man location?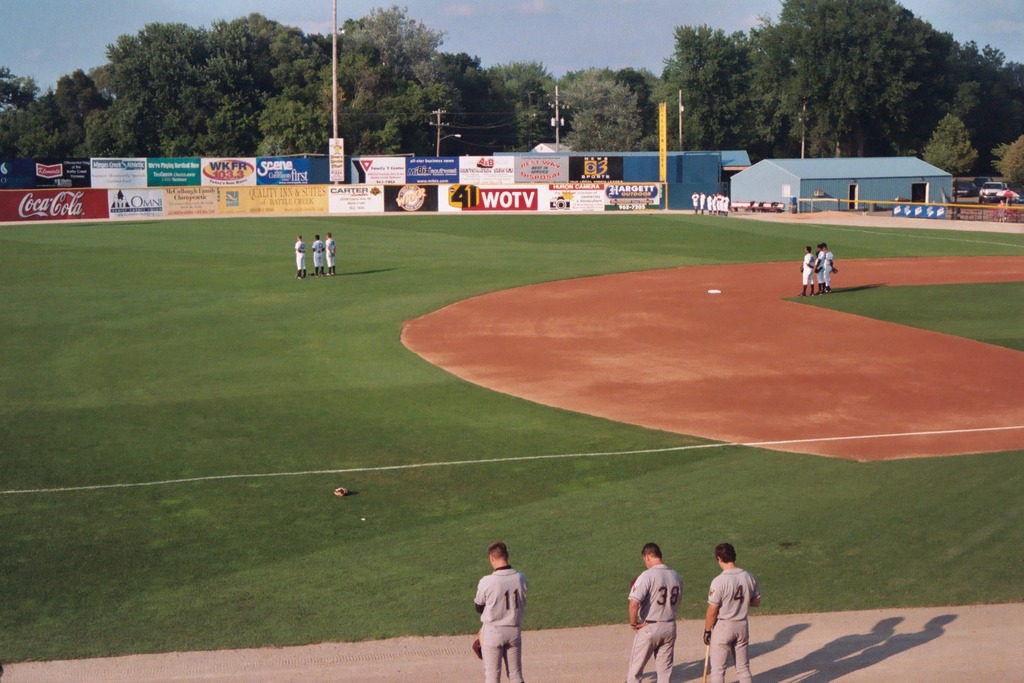
[703,545,760,682]
